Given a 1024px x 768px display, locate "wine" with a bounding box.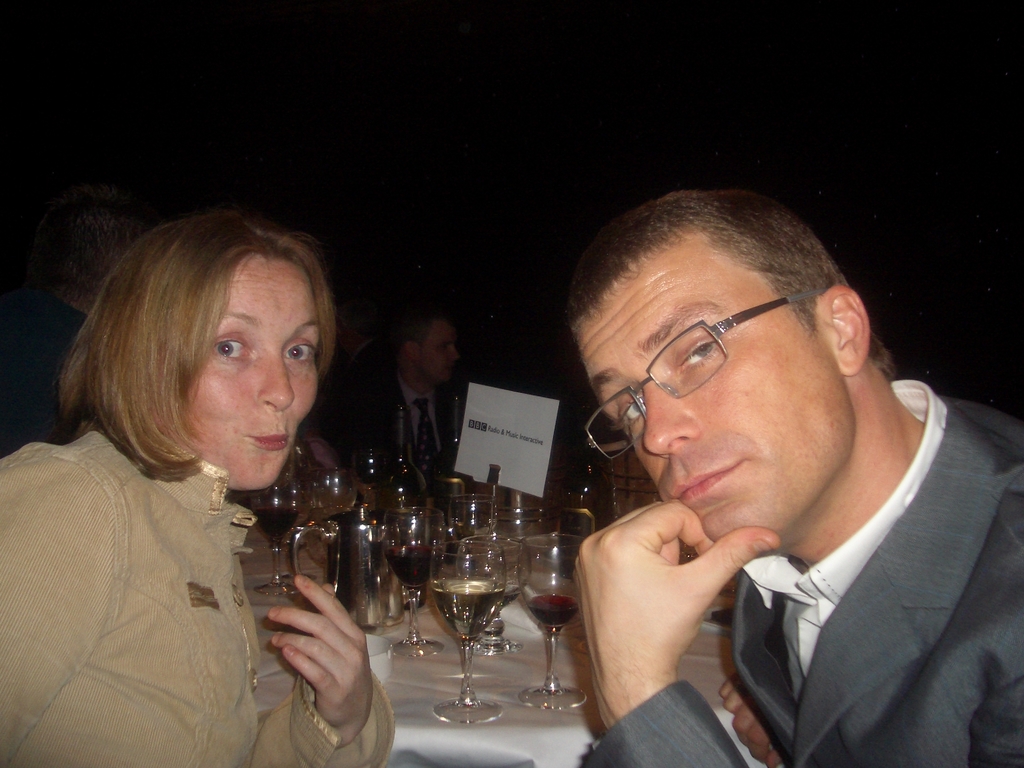
Located: bbox=(521, 593, 576, 628).
